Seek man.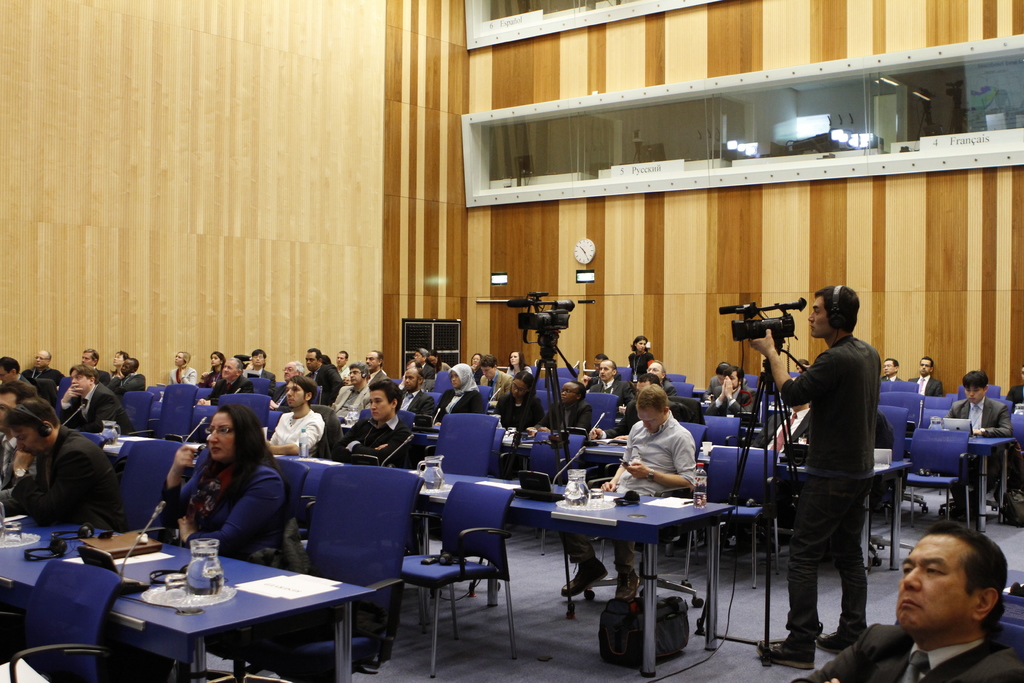
[20,345,75,403].
